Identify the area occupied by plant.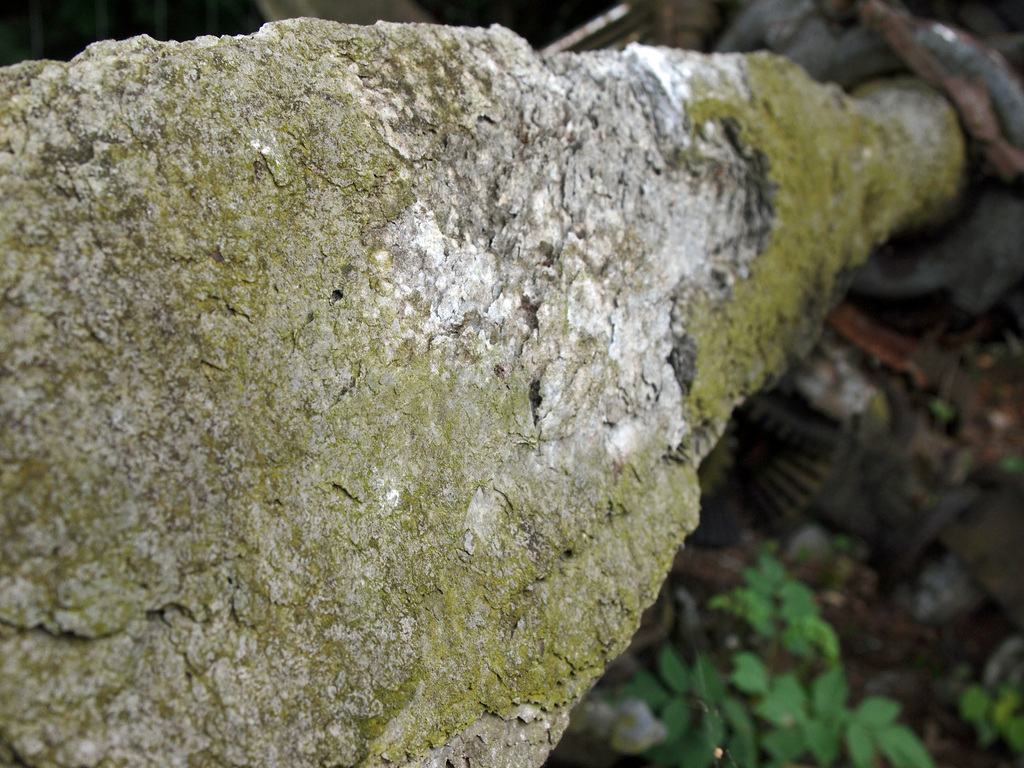
Area: 614/552/942/767.
